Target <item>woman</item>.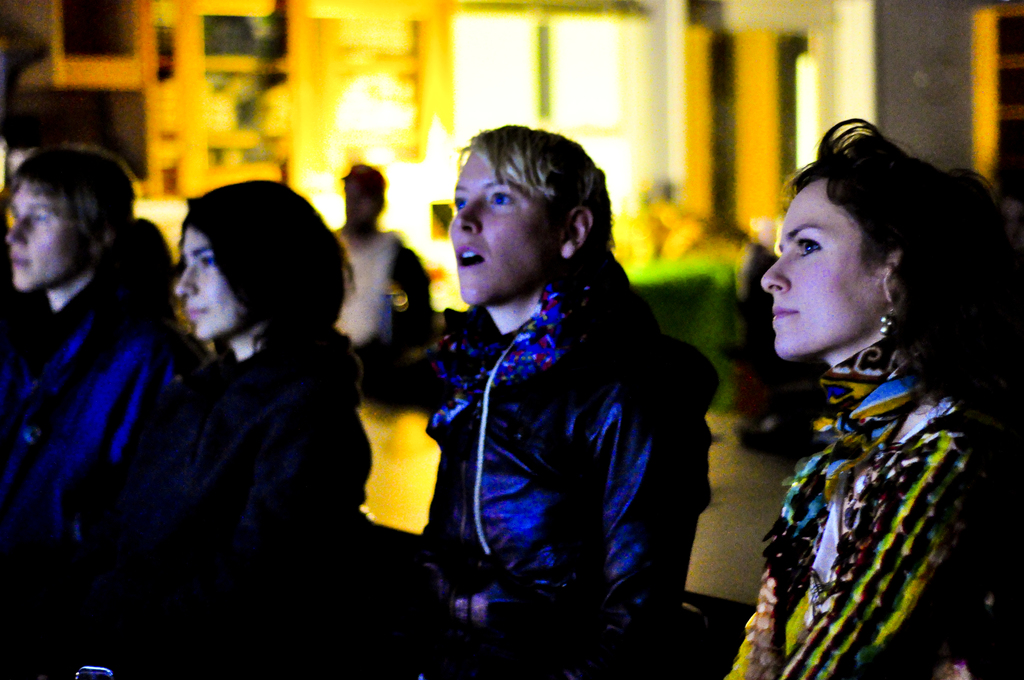
Target region: crop(68, 175, 378, 679).
